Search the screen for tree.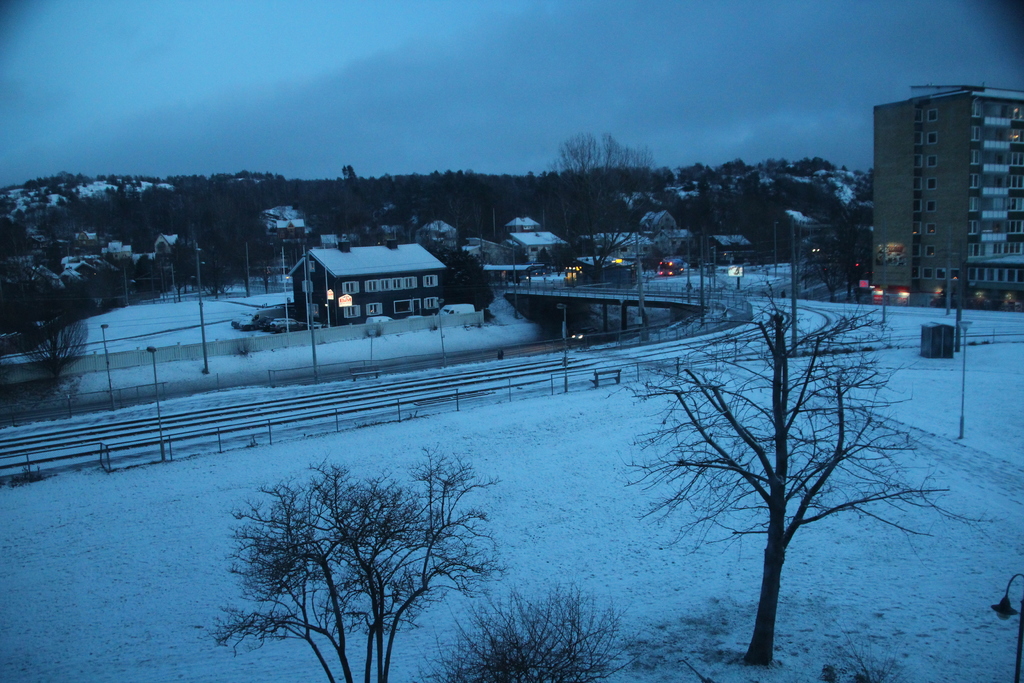
Found at x1=637 y1=265 x2=935 y2=682.
